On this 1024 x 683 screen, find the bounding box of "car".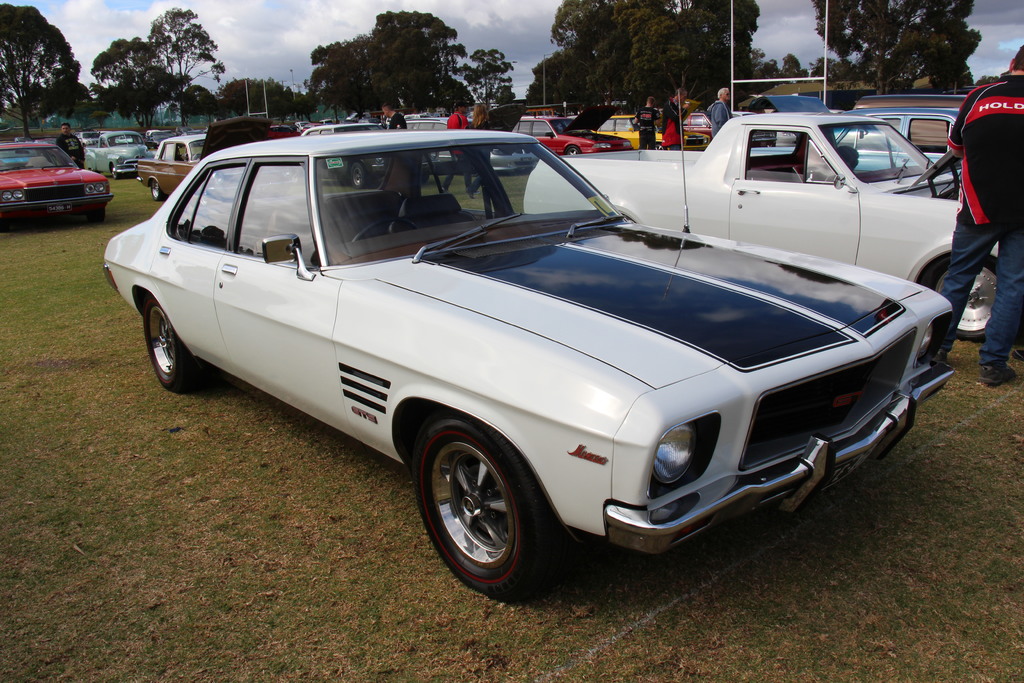
Bounding box: l=98, t=130, r=956, b=608.
